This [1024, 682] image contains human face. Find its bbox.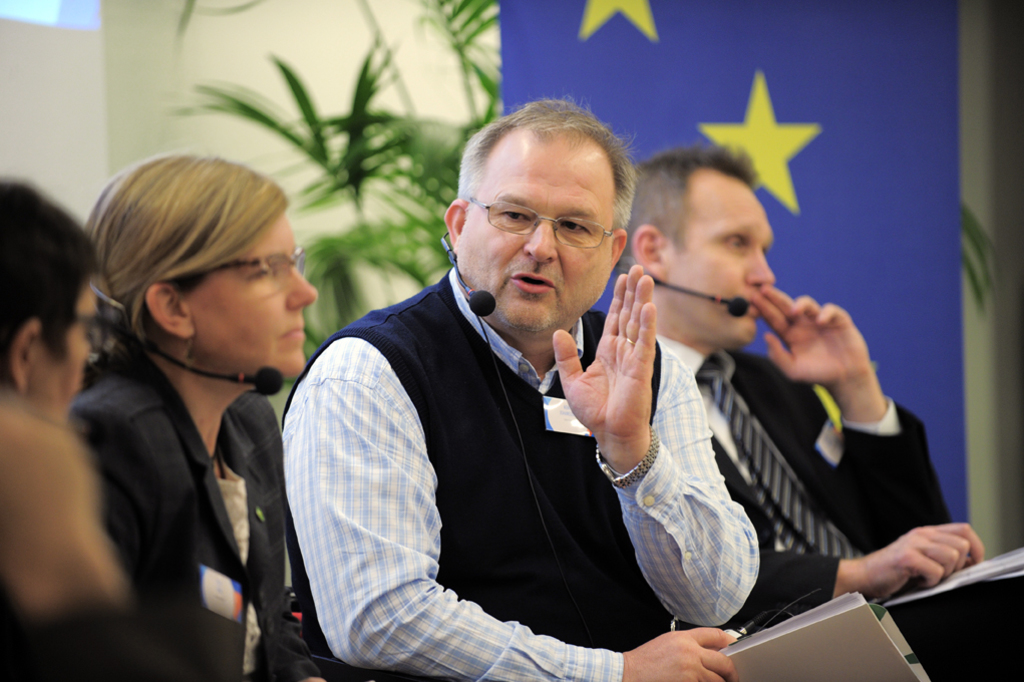
region(186, 209, 319, 378).
